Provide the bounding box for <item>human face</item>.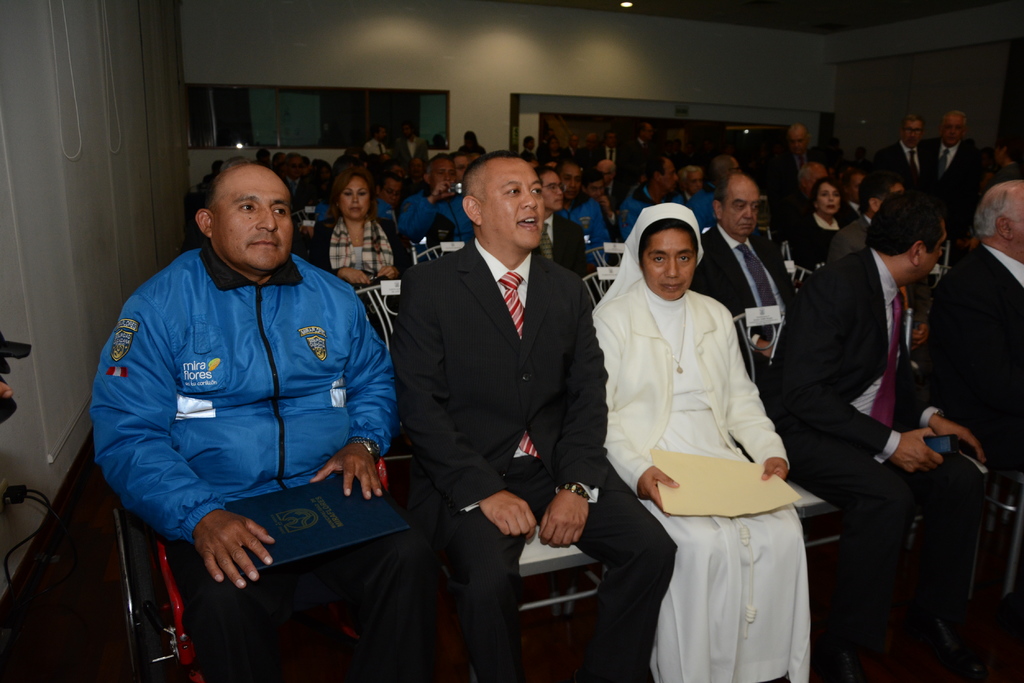
[547,170,565,204].
